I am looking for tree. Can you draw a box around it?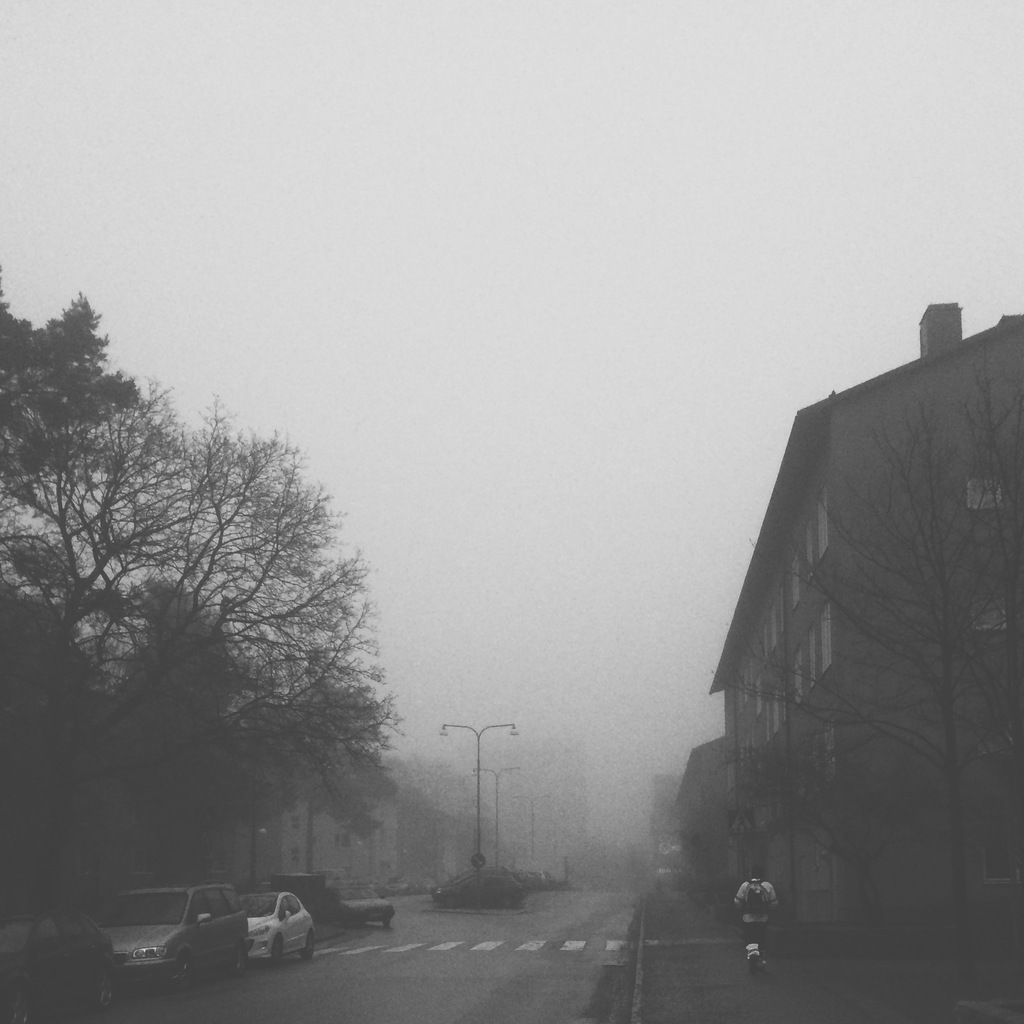
Sure, the bounding box is Rect(652, 347, 1023, 943).
